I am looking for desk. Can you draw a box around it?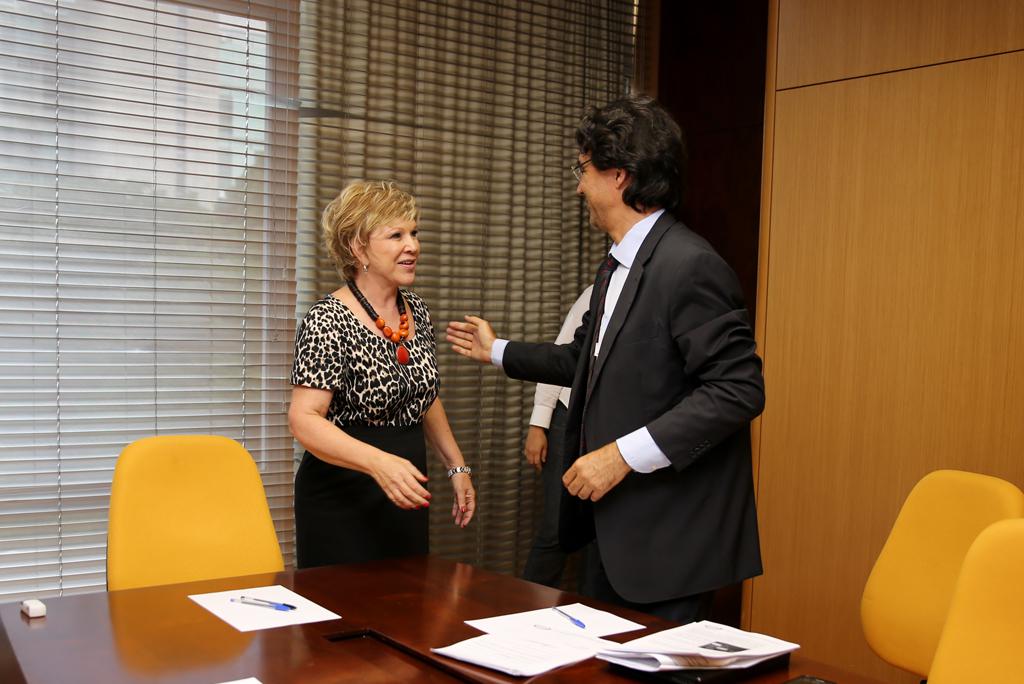
Sure, the bounding box is x1=106, y1=446, x2=628, y2=677.
